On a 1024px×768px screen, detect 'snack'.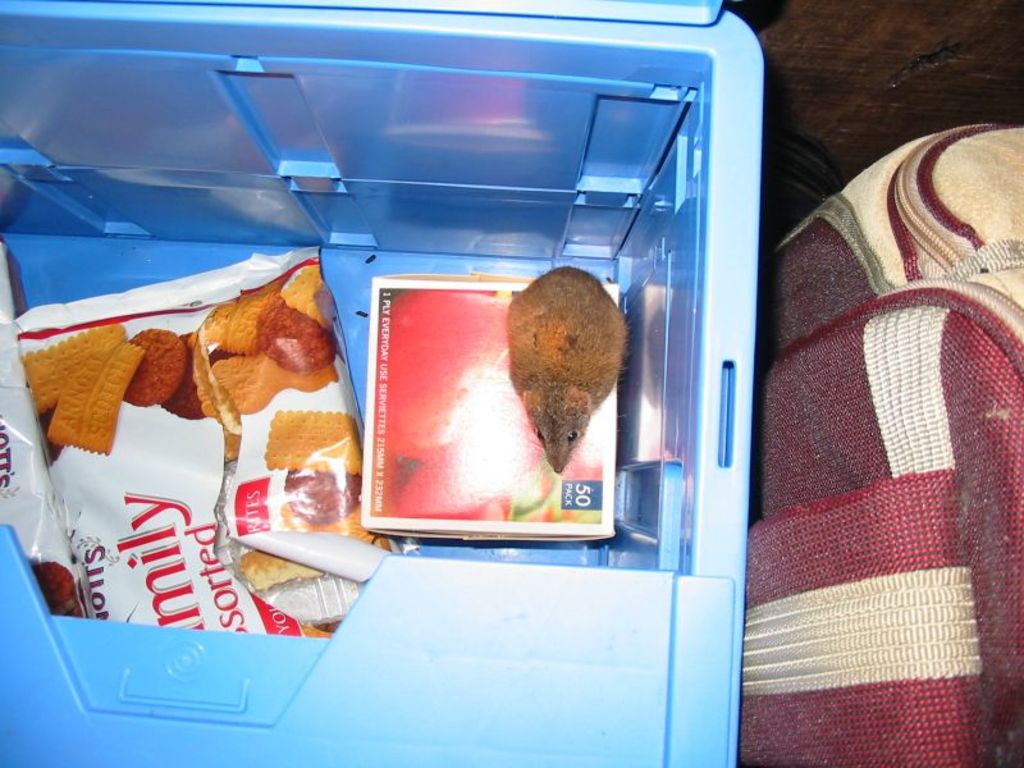
[56, 251, 358, 513].
